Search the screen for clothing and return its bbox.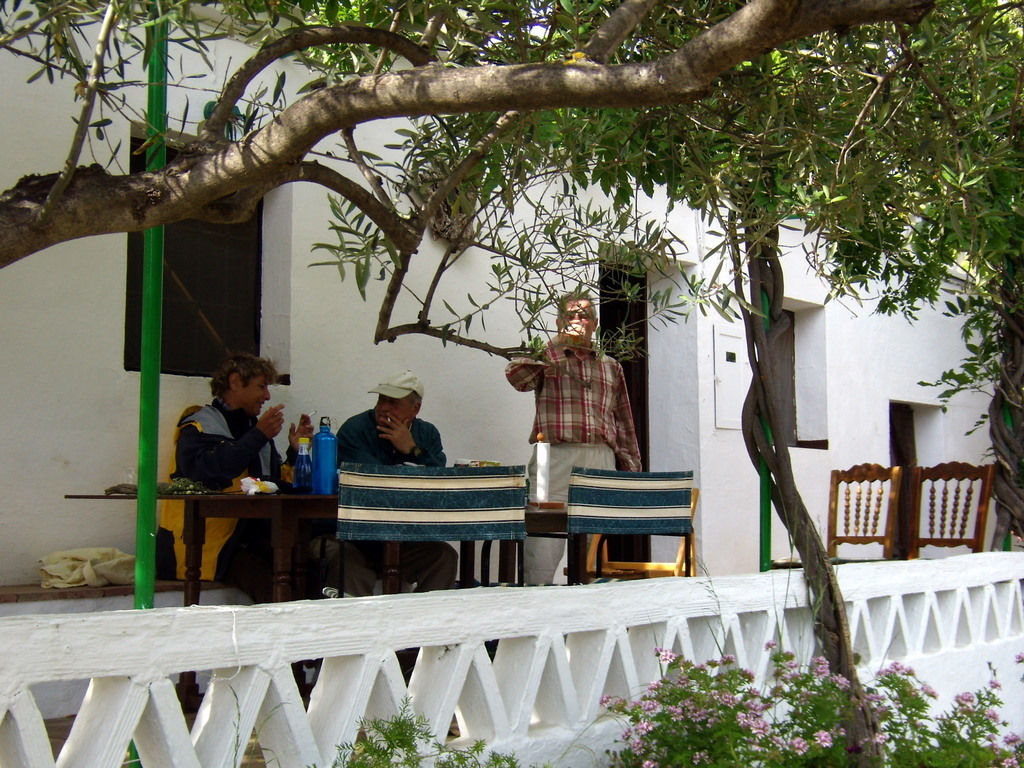
Found: BBox(330, 399, 453, 601).
